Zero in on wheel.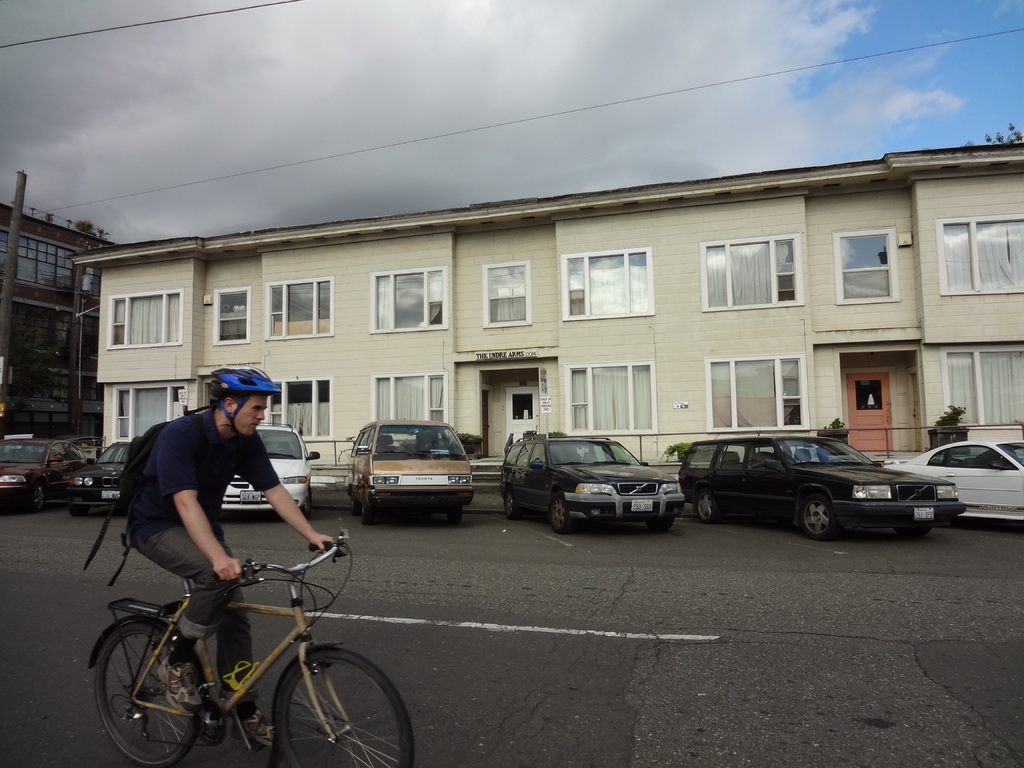
Zeroed in: [left=29, top=481, right=45, bottom=511].
